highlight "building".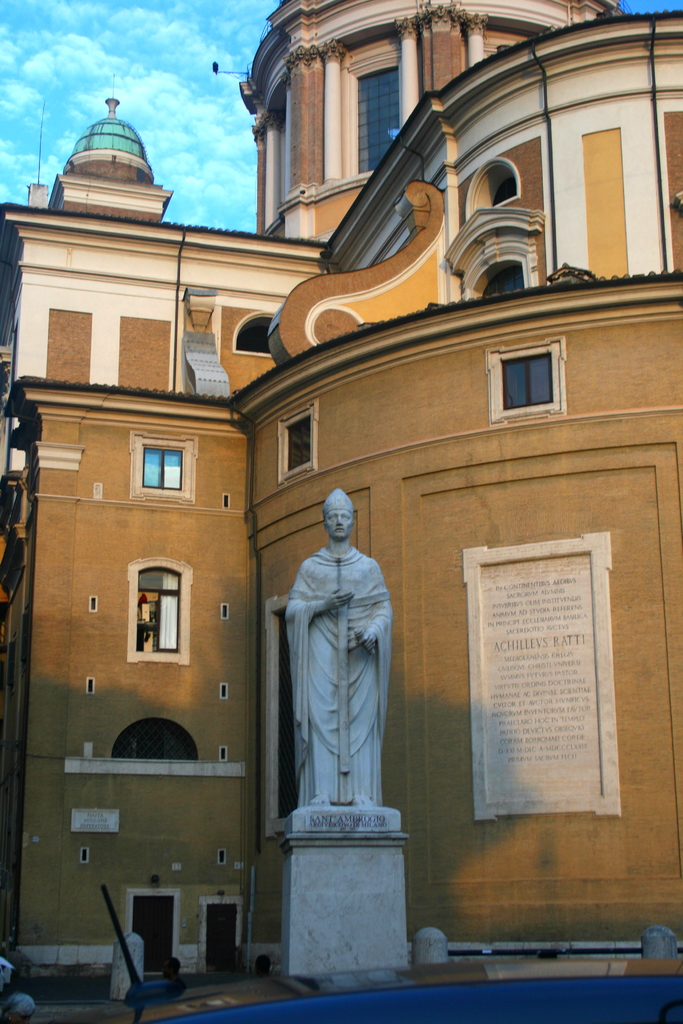
Highlighted region: 0/0/616/568.
